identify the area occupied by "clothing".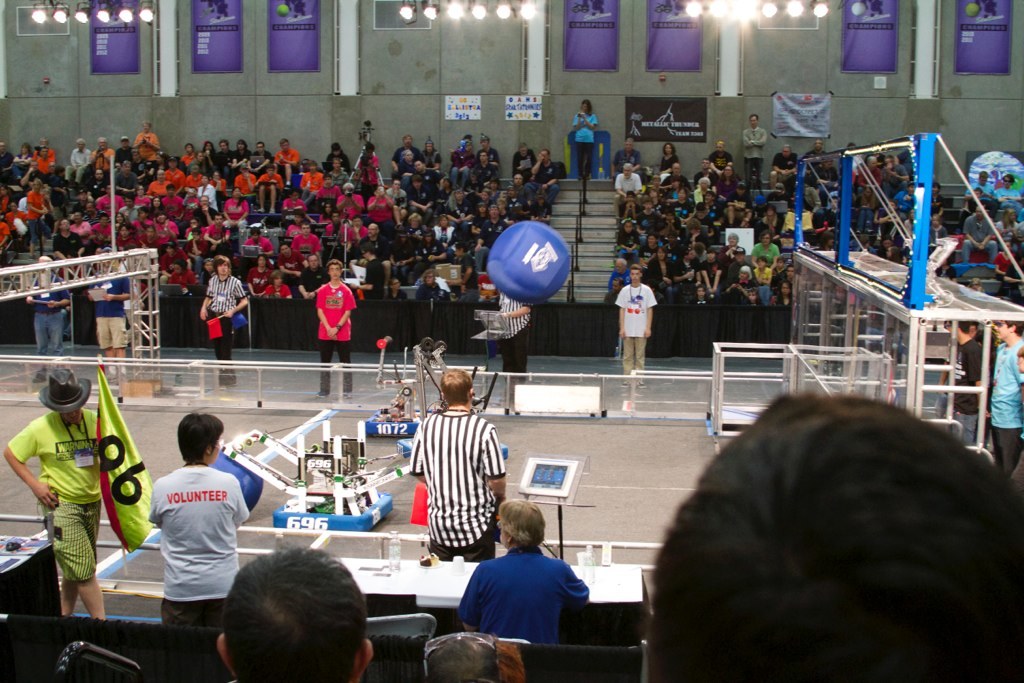
Area: bbox(969, 324, 988, 344).
